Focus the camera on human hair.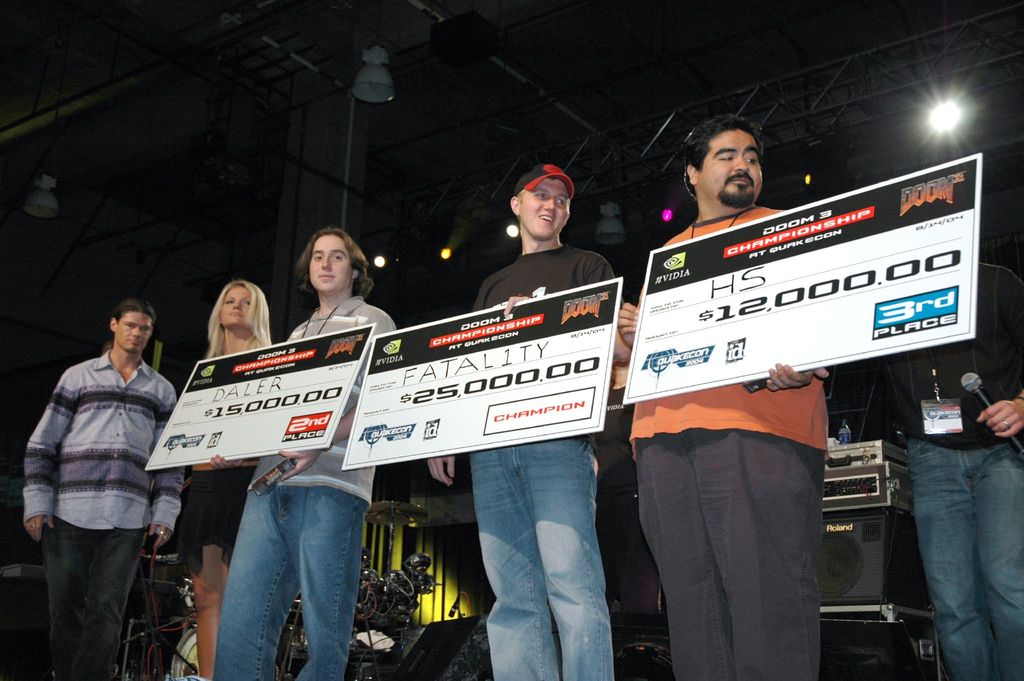
Focus region: (x1=204, y1=279, x2=270, y2=356).
